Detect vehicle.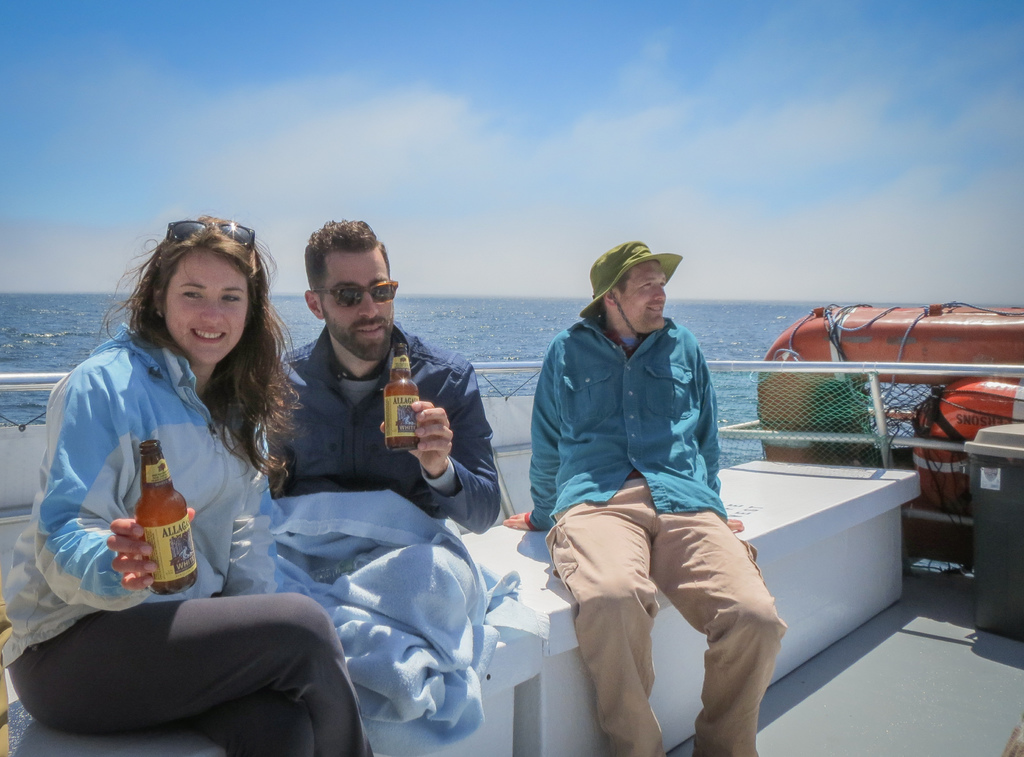
Detected at bbox=(0, 288, 1023, 756).
